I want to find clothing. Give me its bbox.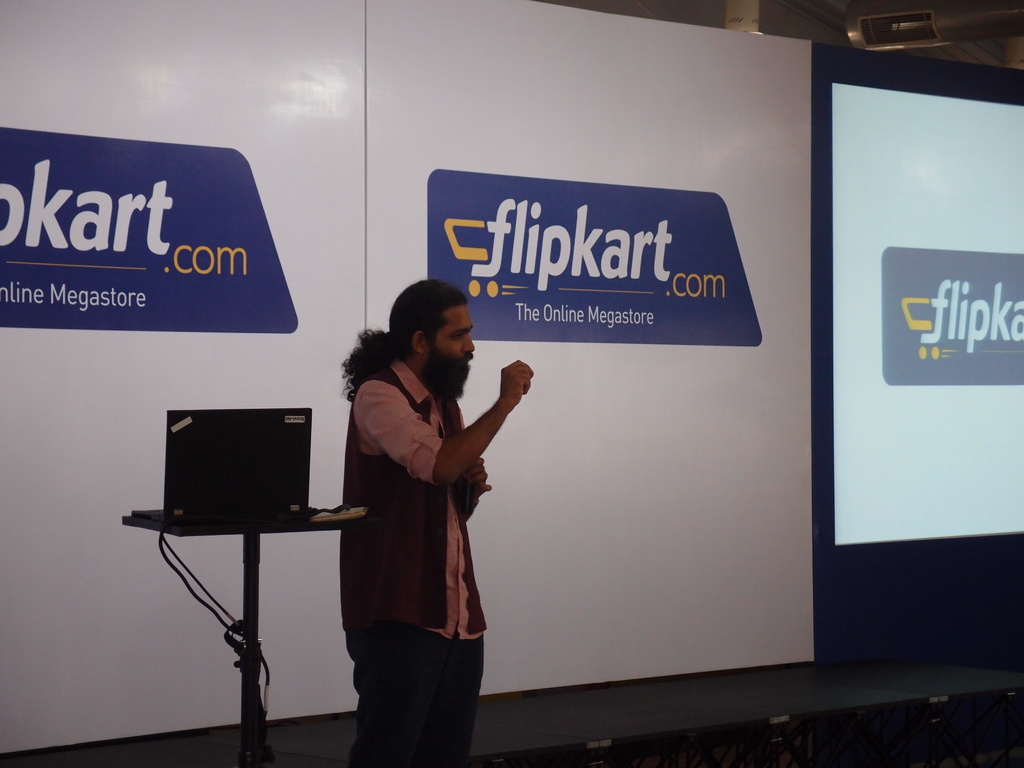
(349,627,488,767).
